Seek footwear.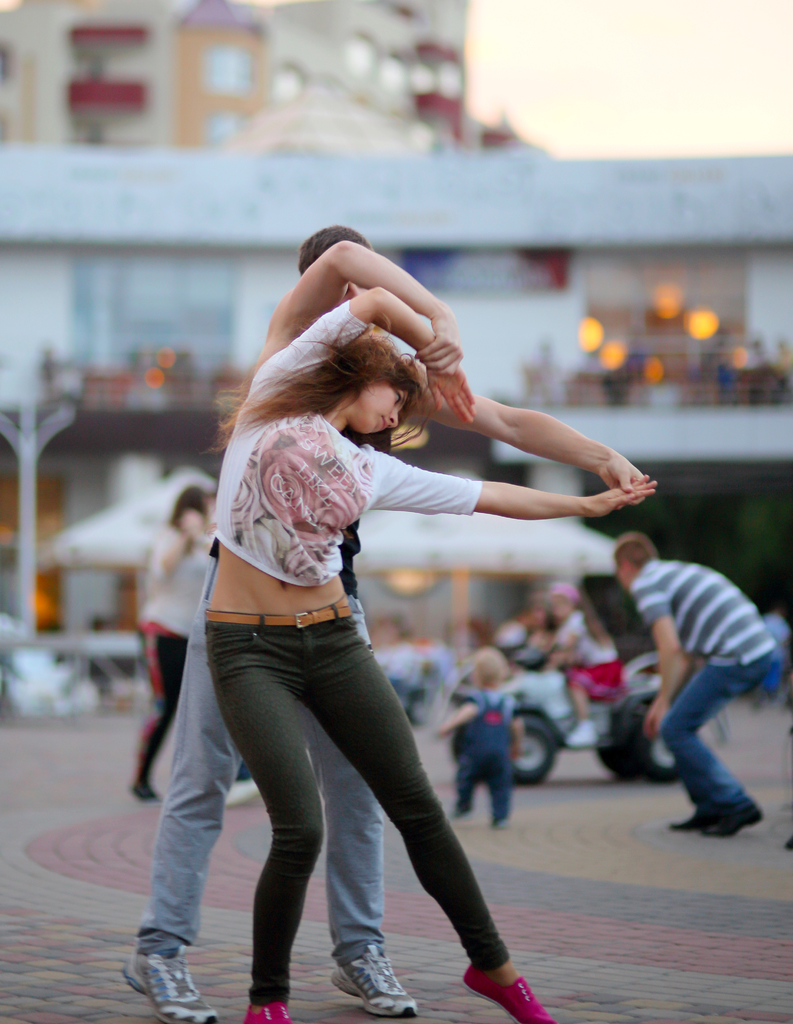
{"left": 326, "top": 936, "right": 417, "bottom": 1019}.
